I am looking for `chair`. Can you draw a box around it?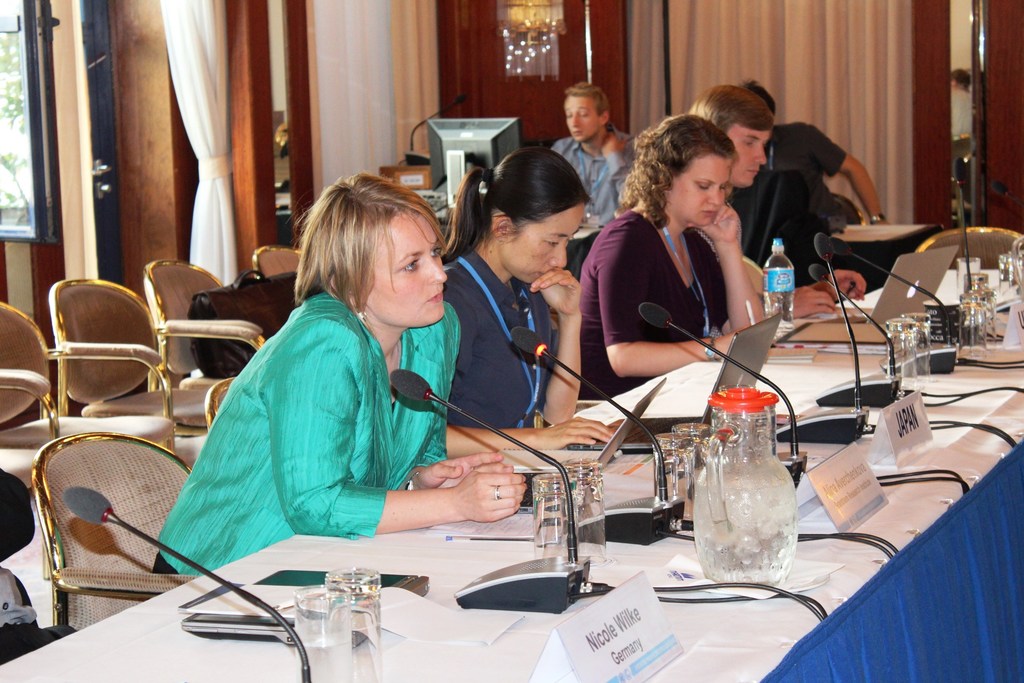
Sure, the bounding box is [145,259,268,395].
